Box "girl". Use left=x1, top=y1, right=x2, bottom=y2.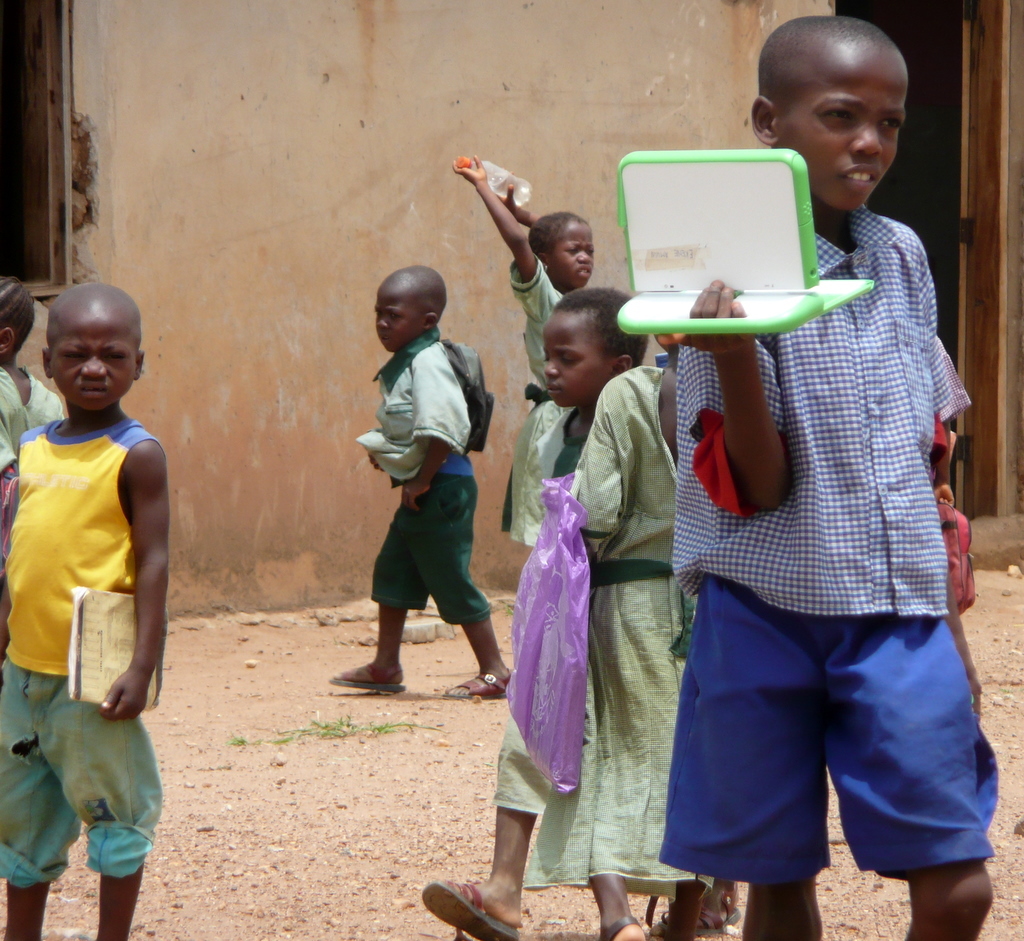
left=519, top=330, right=701, bottom=940.
